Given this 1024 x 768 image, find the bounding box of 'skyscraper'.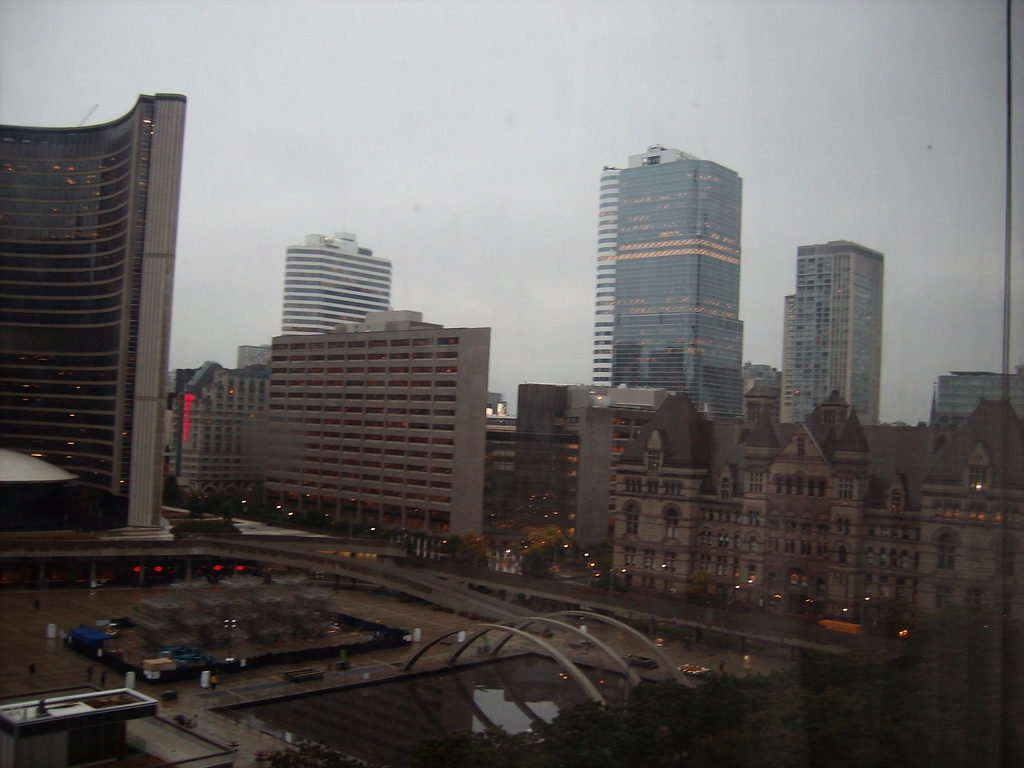
BBox(783, 246, 879, 427).
